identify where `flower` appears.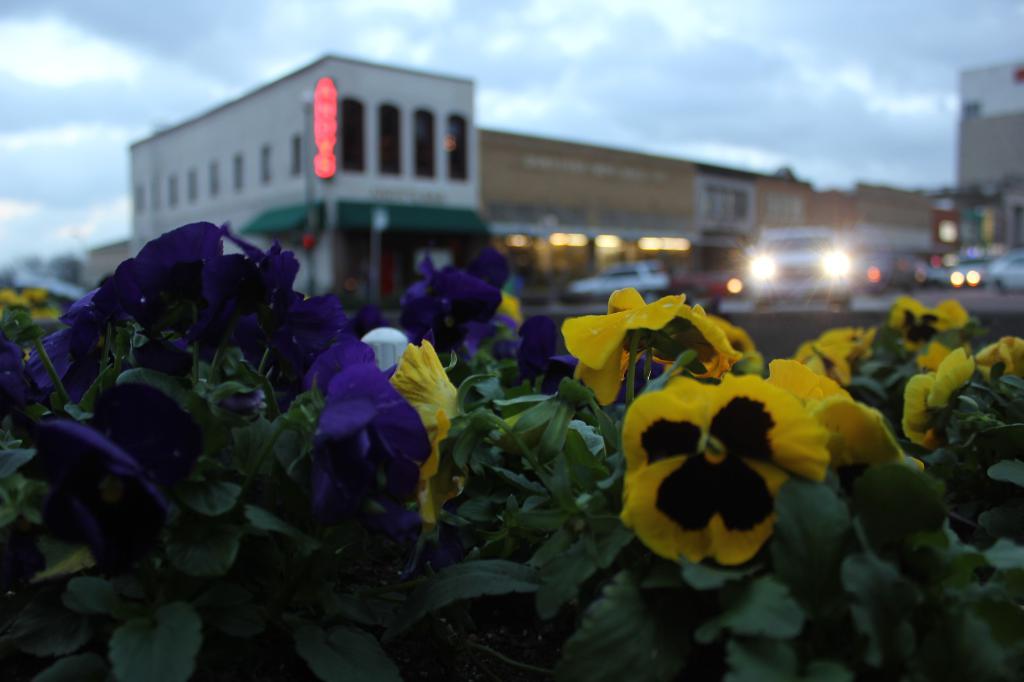
Appears at BBox(800, 299, 1022, 445).
